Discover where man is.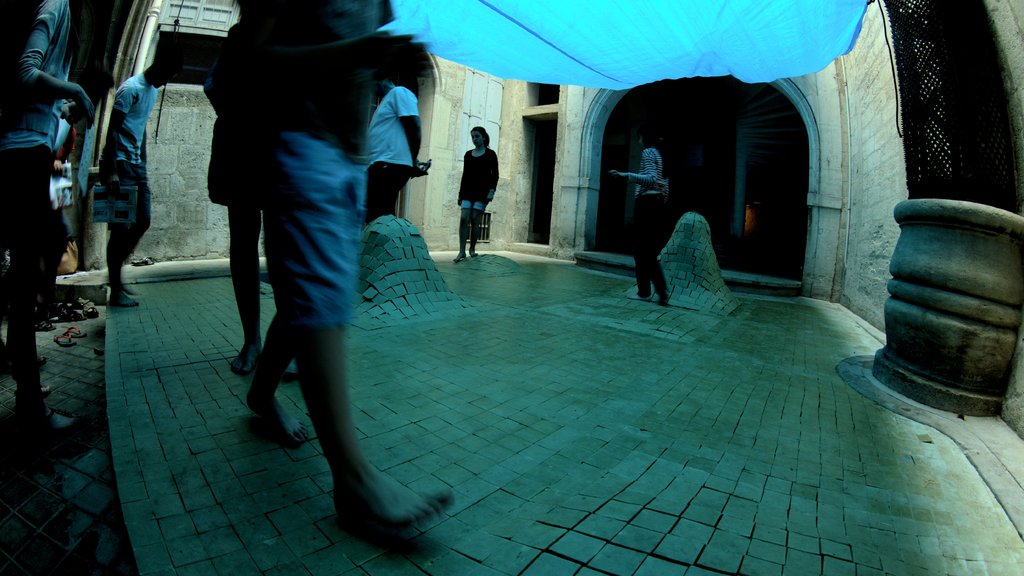
Discovered at [left=362, top=78, right=431, bottom=226].
